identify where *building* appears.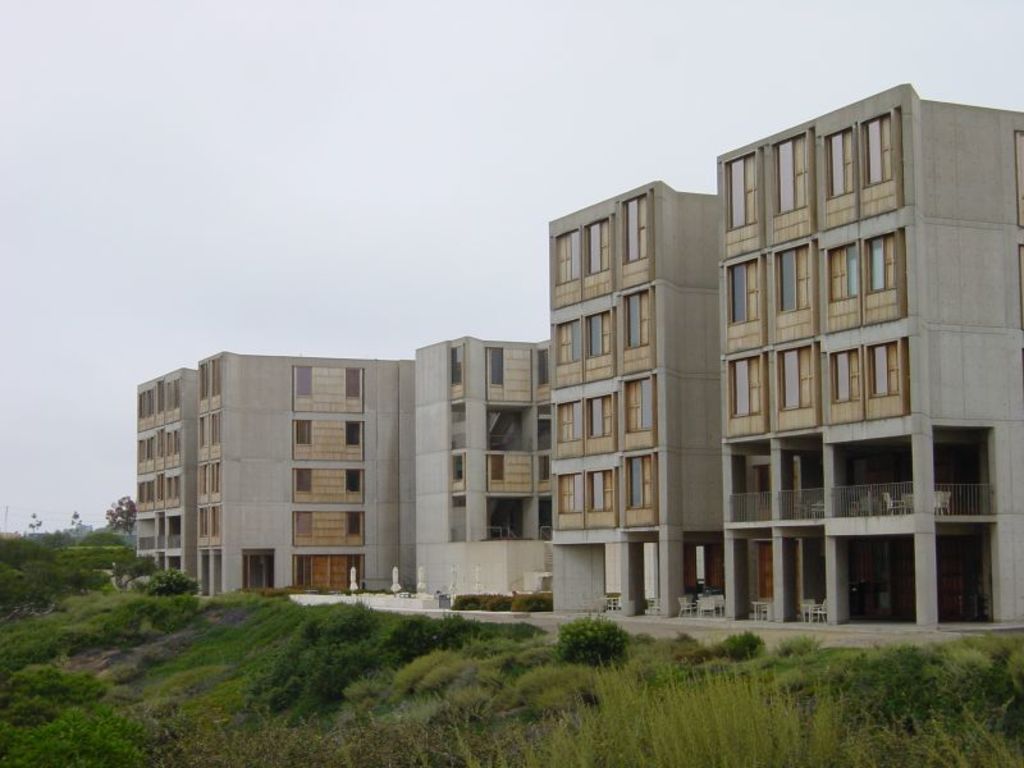
Appears at 198:358:417:598.
